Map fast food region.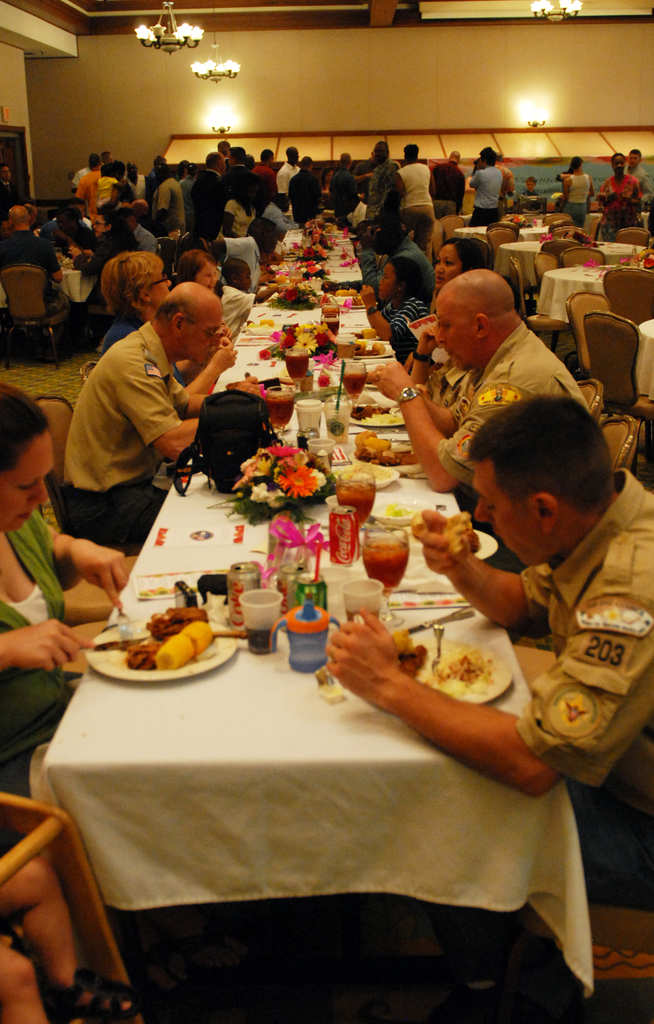
Mapped to {"x1": 110, "y1": 596, "x2": 218, "y2": 671}.
